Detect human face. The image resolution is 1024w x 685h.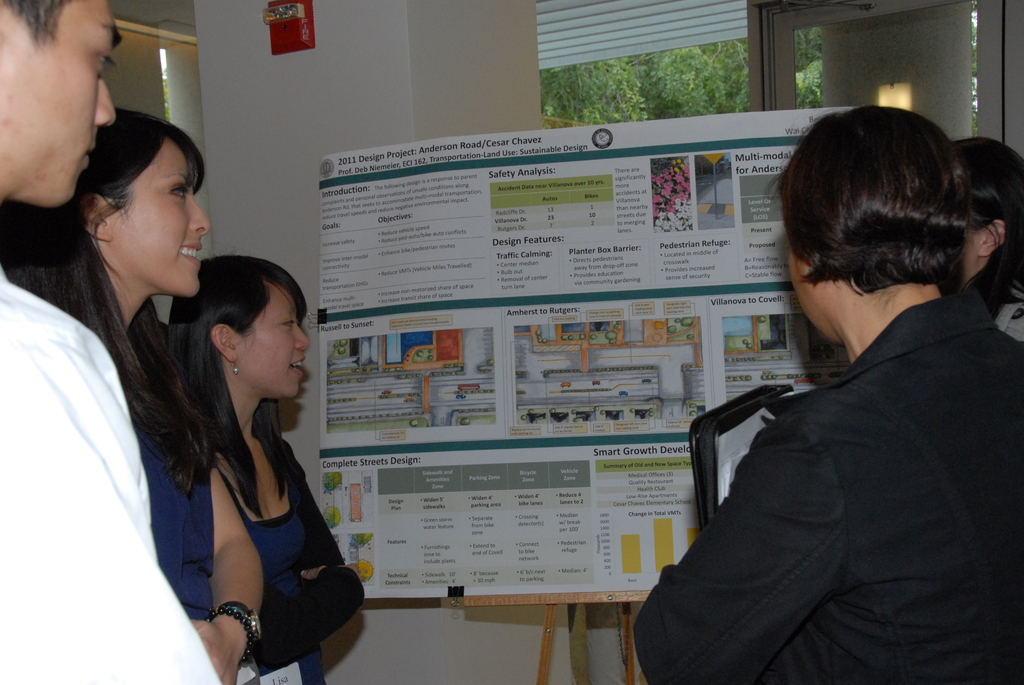
detection(232, 283, 307, 400).
